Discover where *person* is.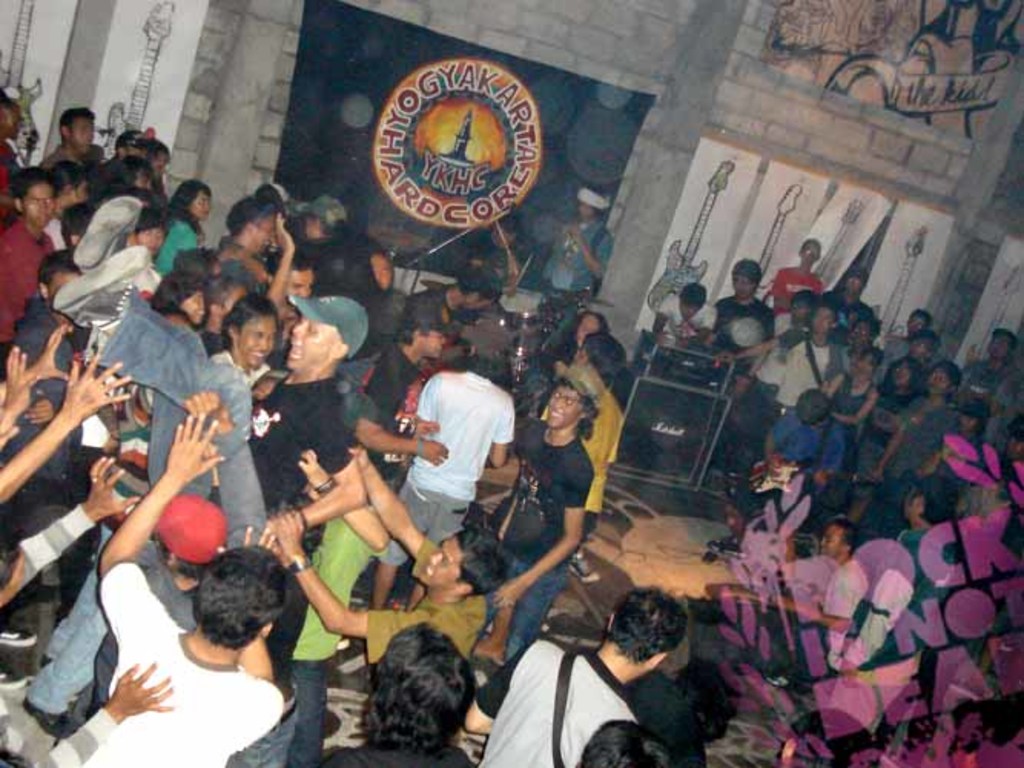
Discovered at [854,361,956,548].
